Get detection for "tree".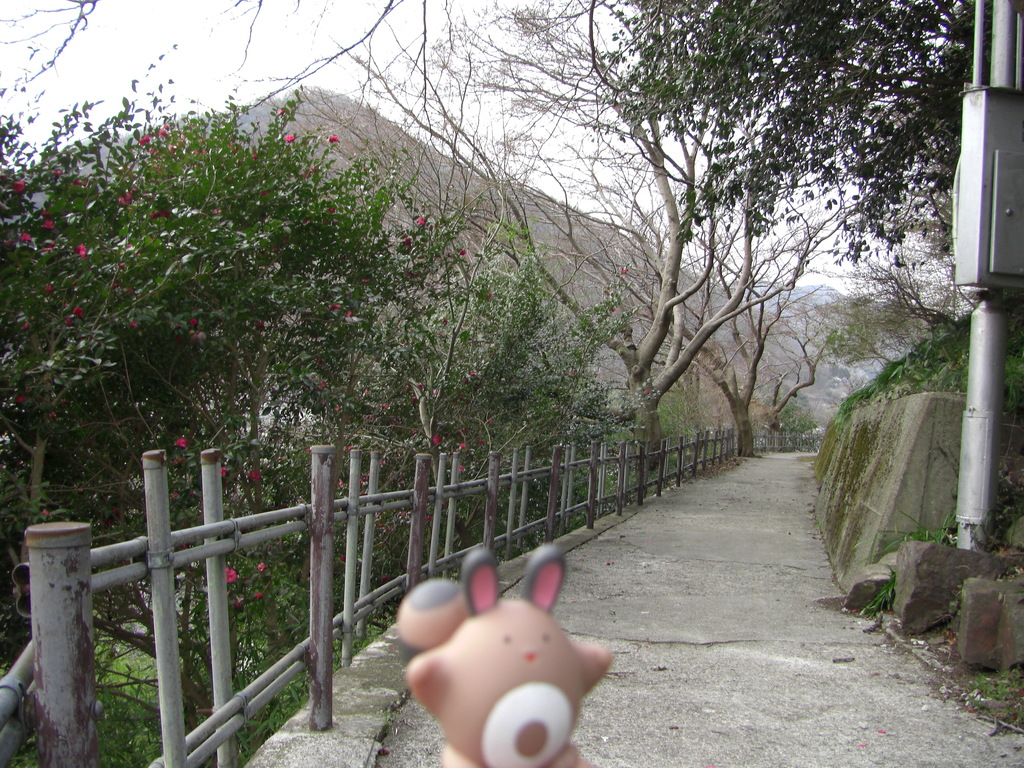
Detection: select_region(589, 0, 952, 266).
